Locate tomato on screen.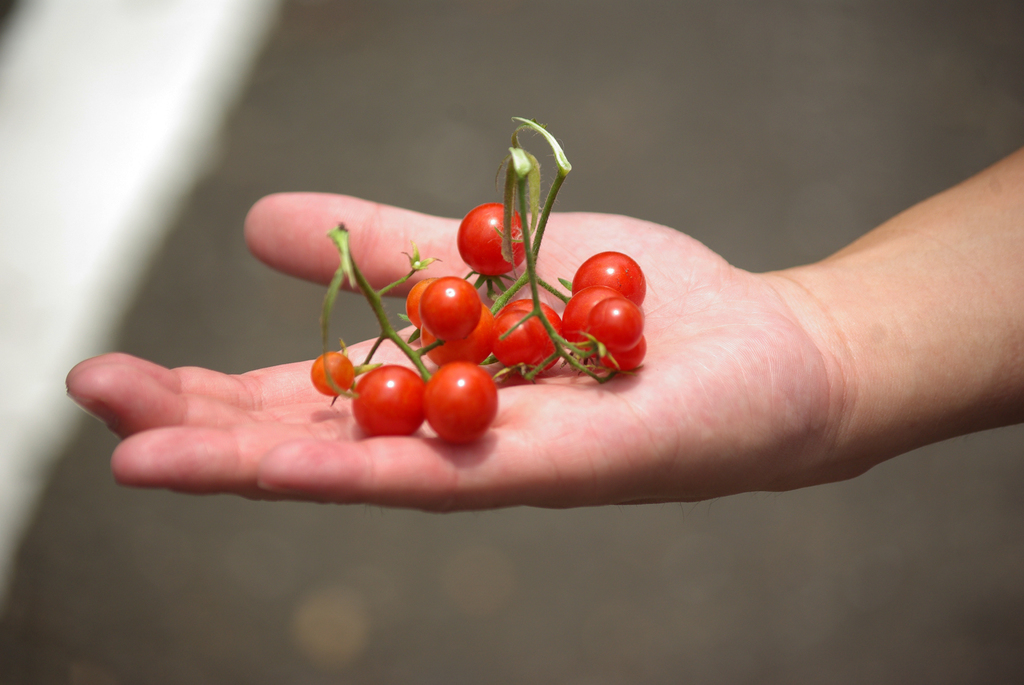
On screen at rect(415, 276, 479, 345).
